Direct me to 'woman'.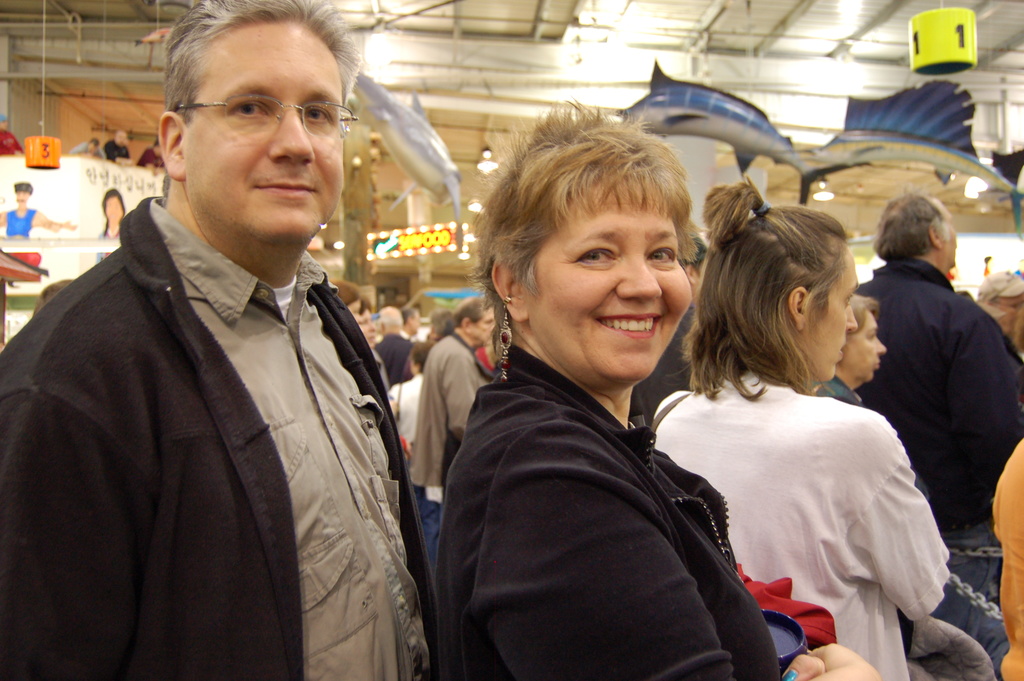
Direction: <region>96, 186, 127, 263</region>.
